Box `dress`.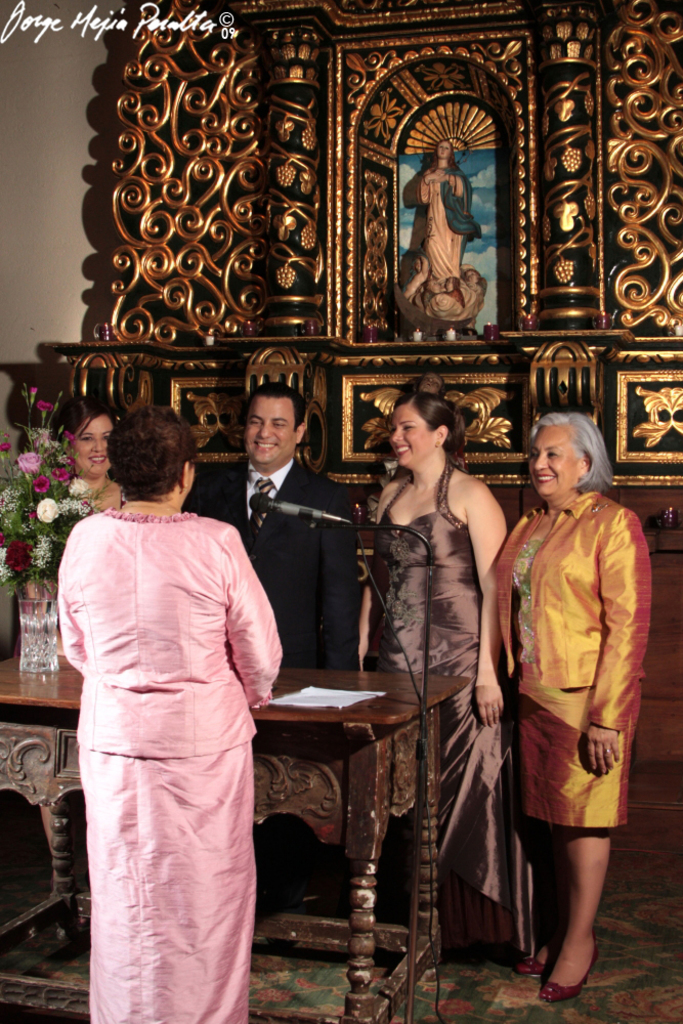
[365, 462, 549, 970].
